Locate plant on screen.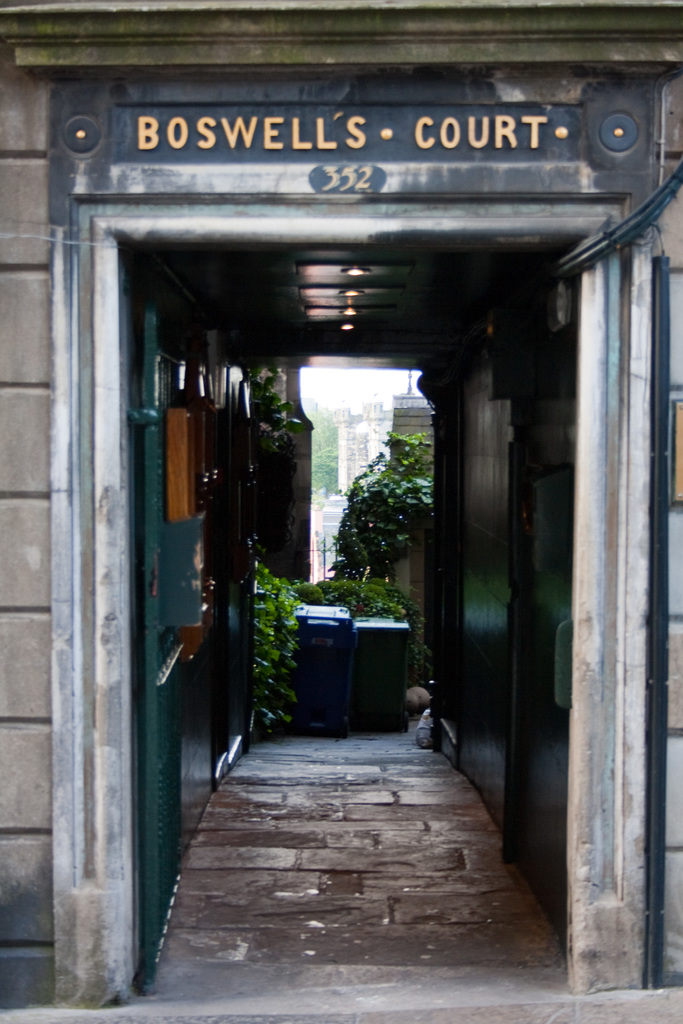
On screen at select_region(248, 369, 313, 441).
